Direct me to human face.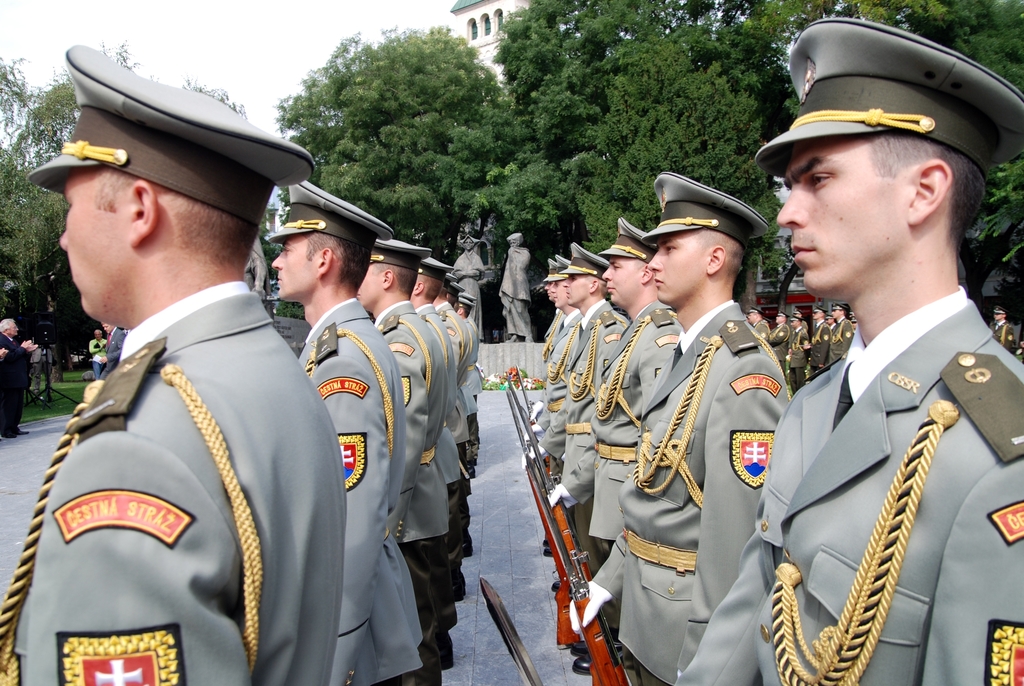
Direction: detection(833, 307, 841, 319).
